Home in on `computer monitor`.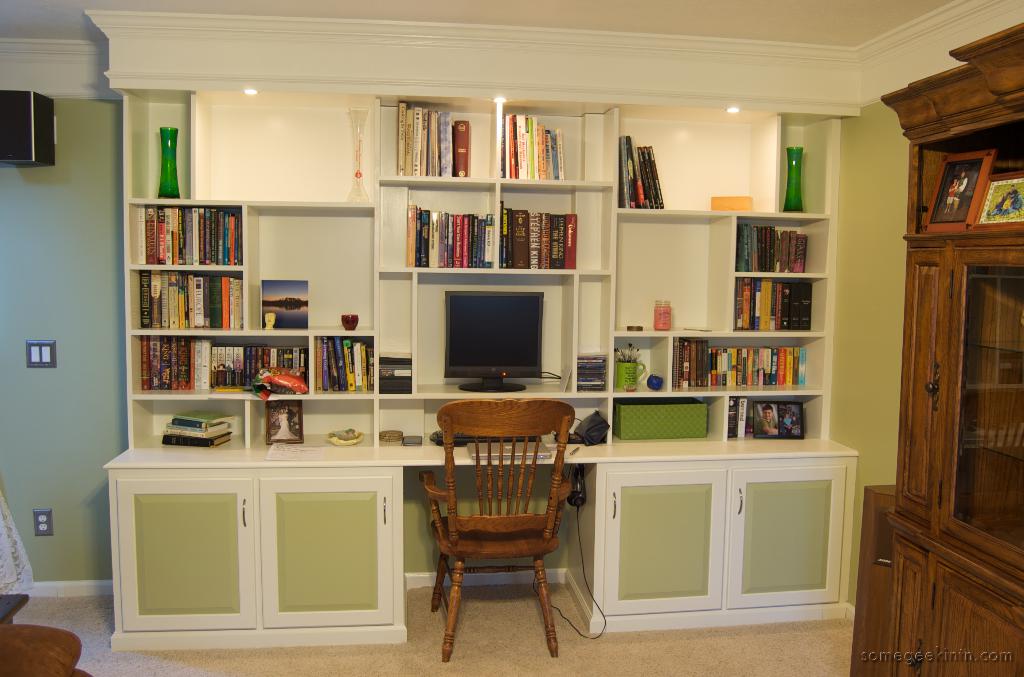
Homed in at locate(439, 286, 545, 391).
